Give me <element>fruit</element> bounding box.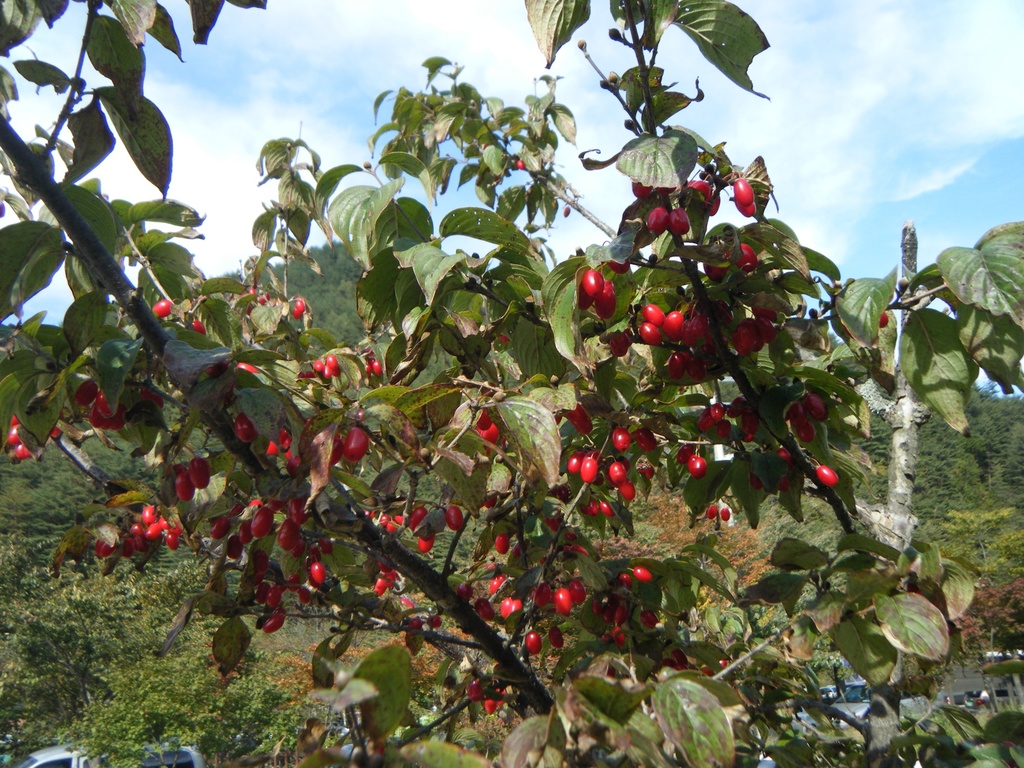
(447,506,467,532).
